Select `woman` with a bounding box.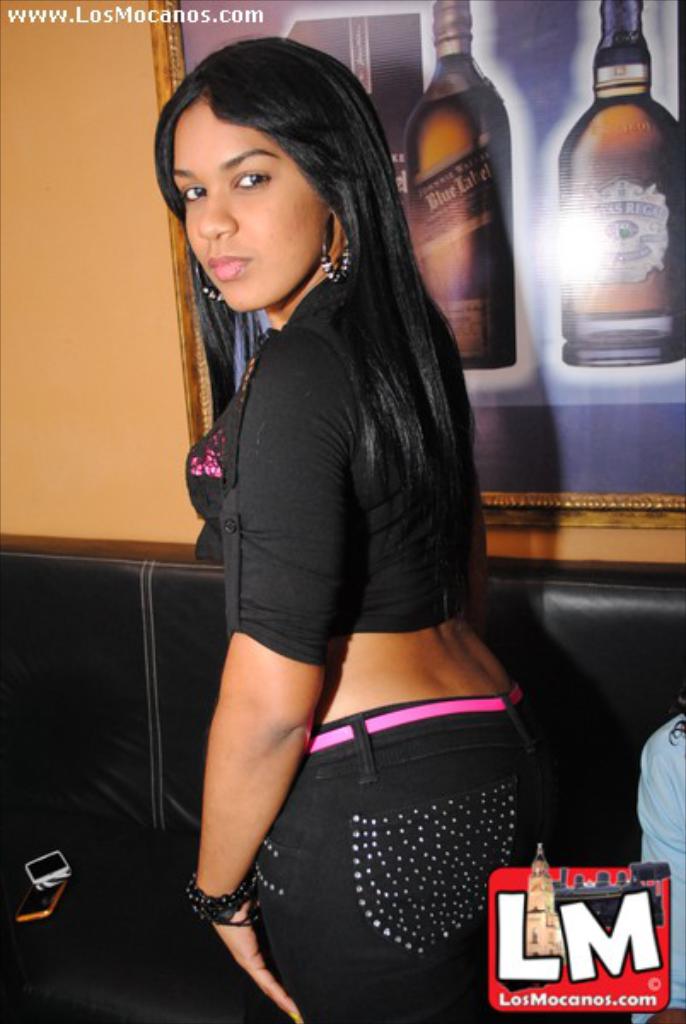
Rect(143, 0, 524, 981).
